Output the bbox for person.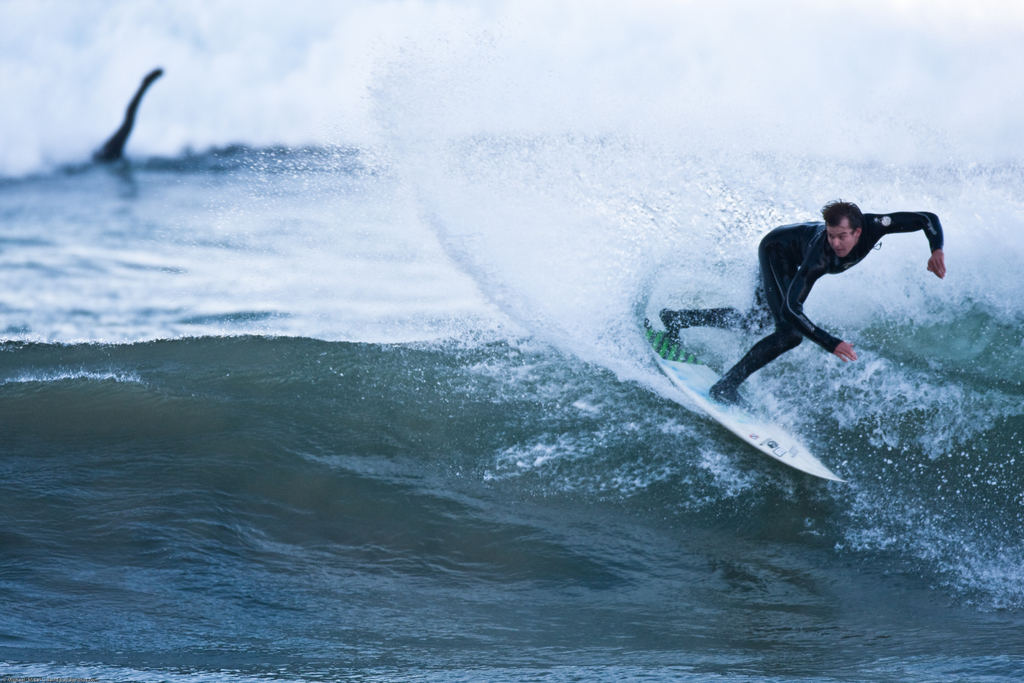
[705,192,944,429].
